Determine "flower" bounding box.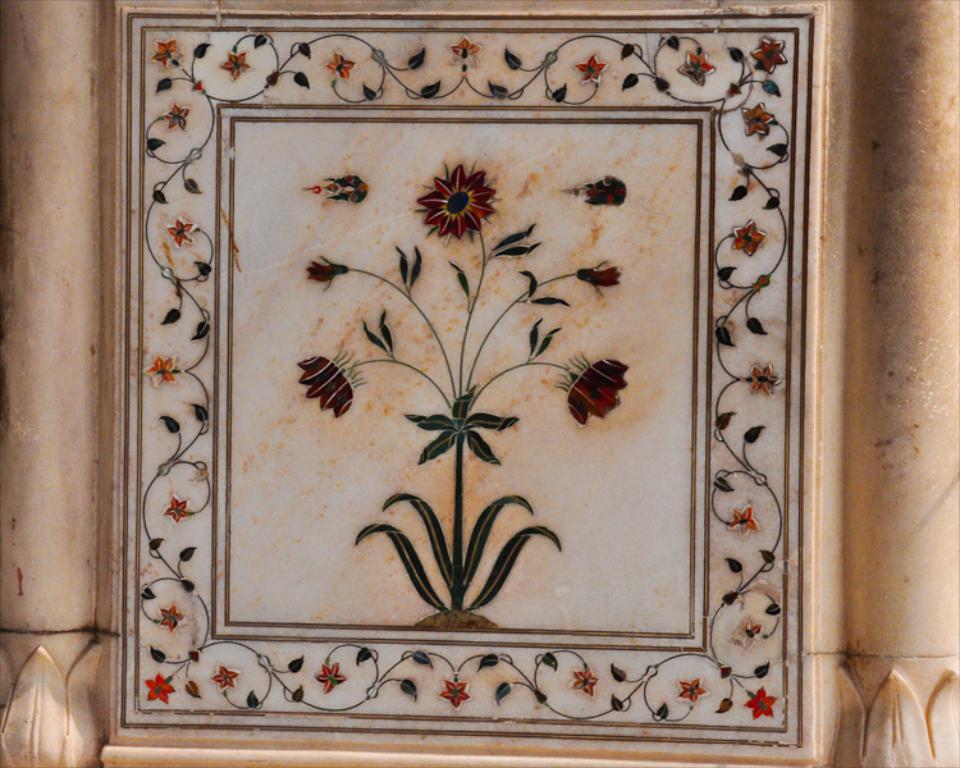
Determined: x1=677, y1=675, x2=705, y2=703.
